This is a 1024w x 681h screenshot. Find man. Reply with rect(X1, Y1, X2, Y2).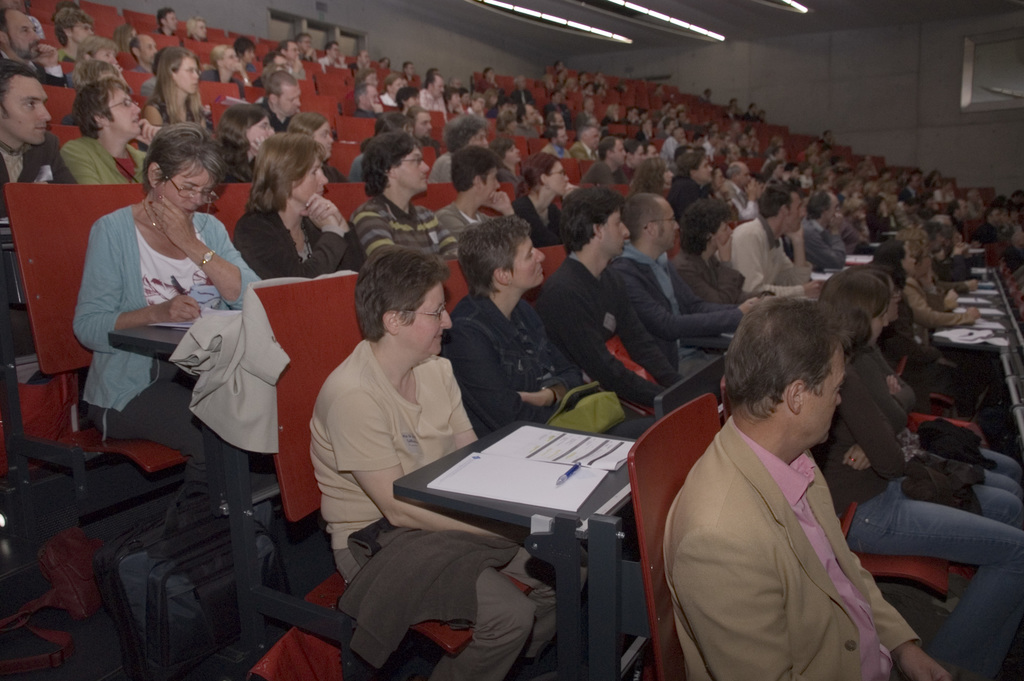
rect(799, 187, 856, 270).
